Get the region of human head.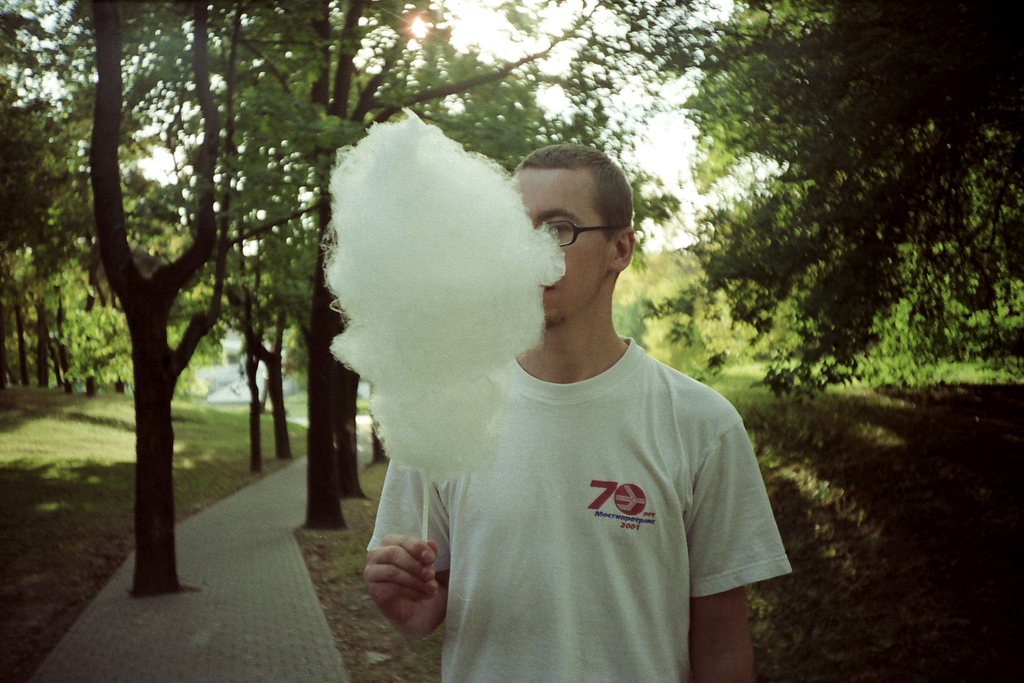
x1=504 y1=149 x2=637 y2=322.
